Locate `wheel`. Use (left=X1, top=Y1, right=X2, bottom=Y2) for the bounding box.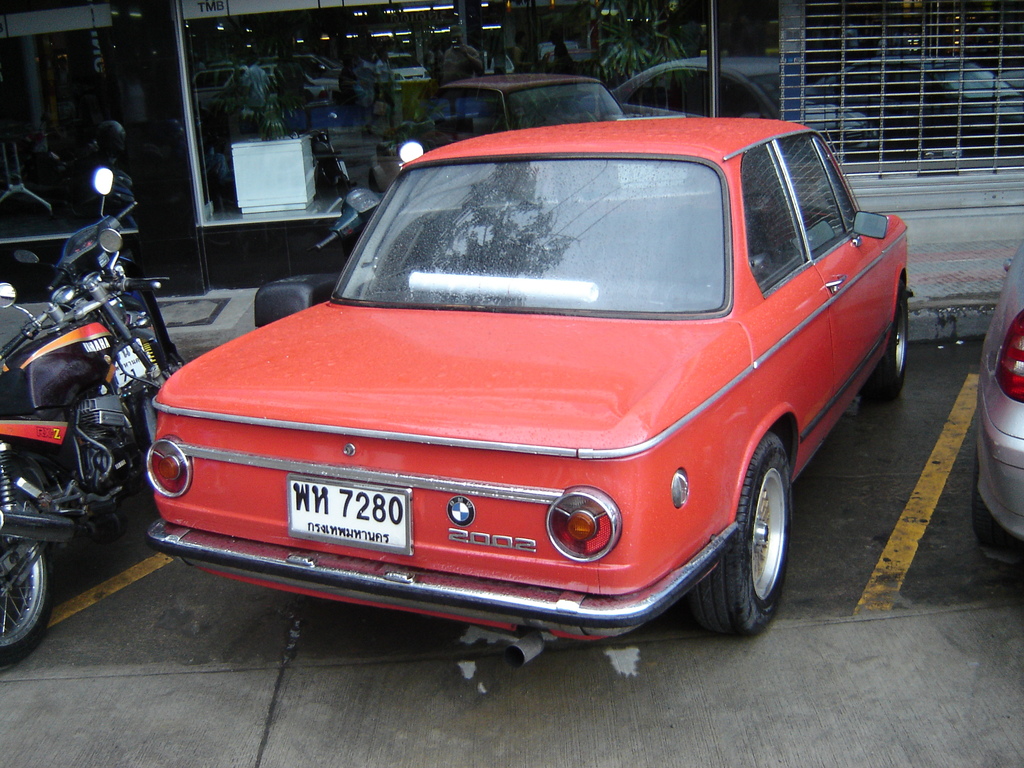
(left=0, top=461, right=57, bottom=657).
